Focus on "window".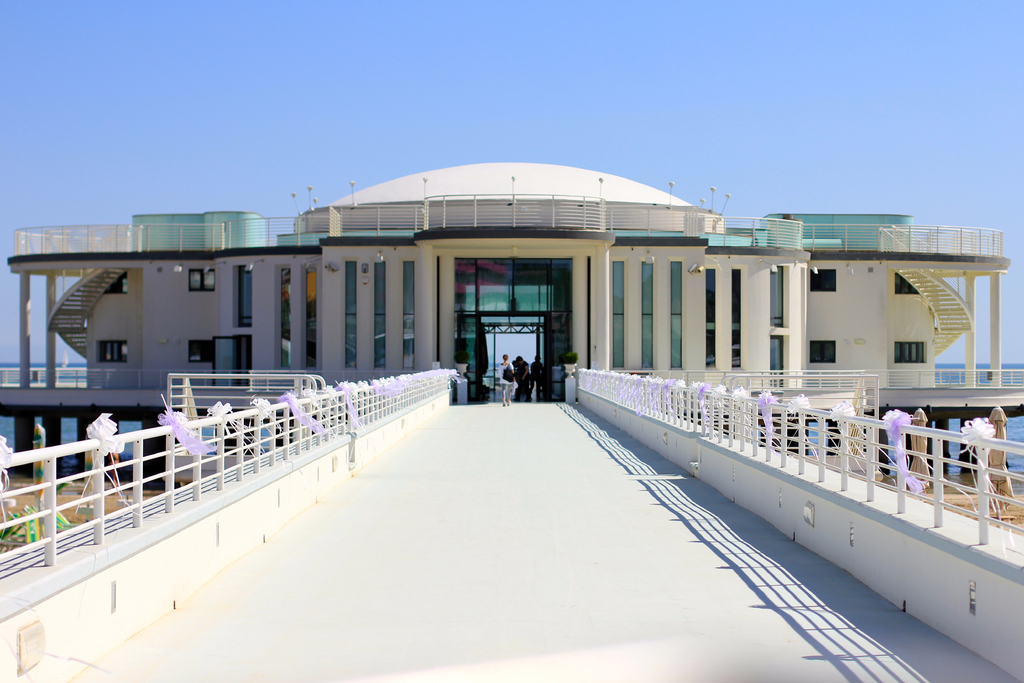
Focused at box(808, 341, 835, 362).
